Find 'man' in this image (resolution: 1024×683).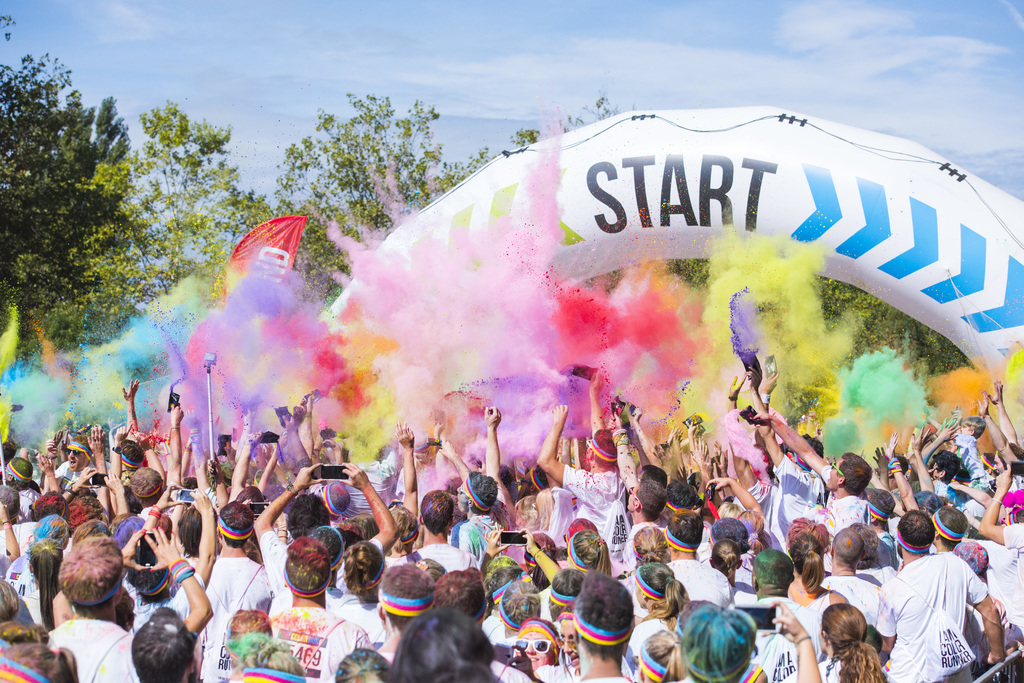
51,521,215,682.
